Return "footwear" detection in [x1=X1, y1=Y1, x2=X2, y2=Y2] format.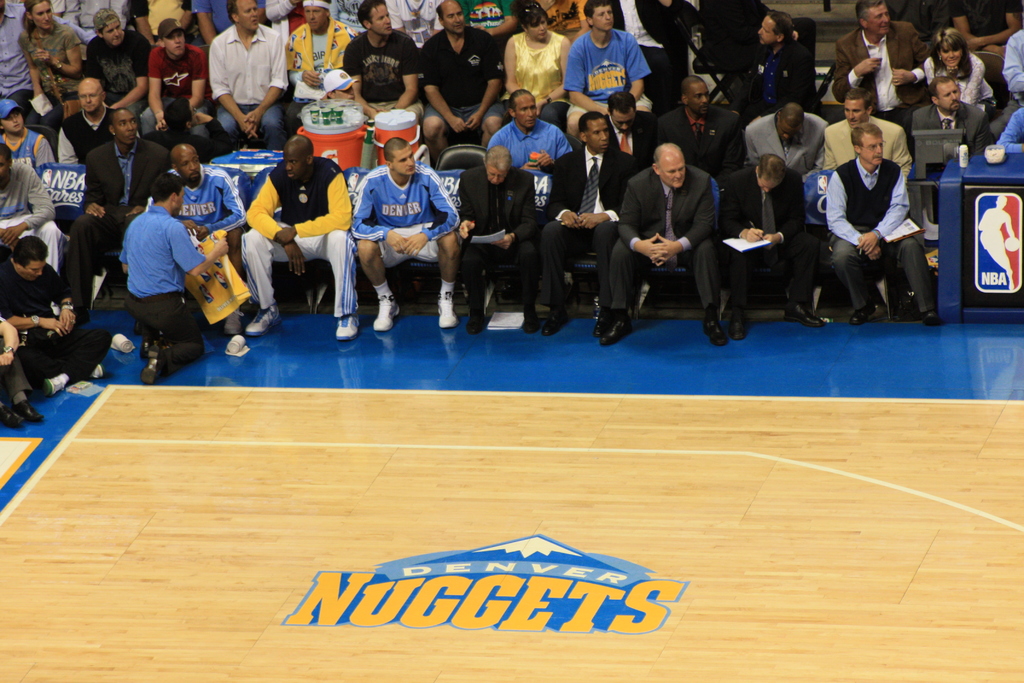
[x1=226, y1=308, x2=240, y2=335].
